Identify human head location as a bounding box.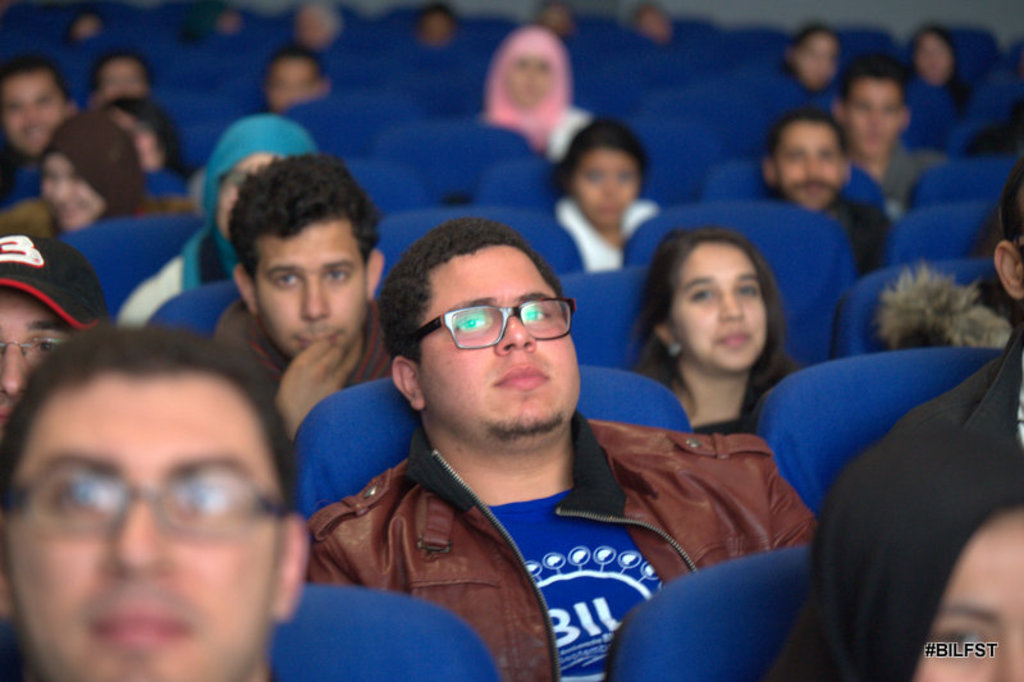
x1=993 y1=163 x2=1023 y2=311.
